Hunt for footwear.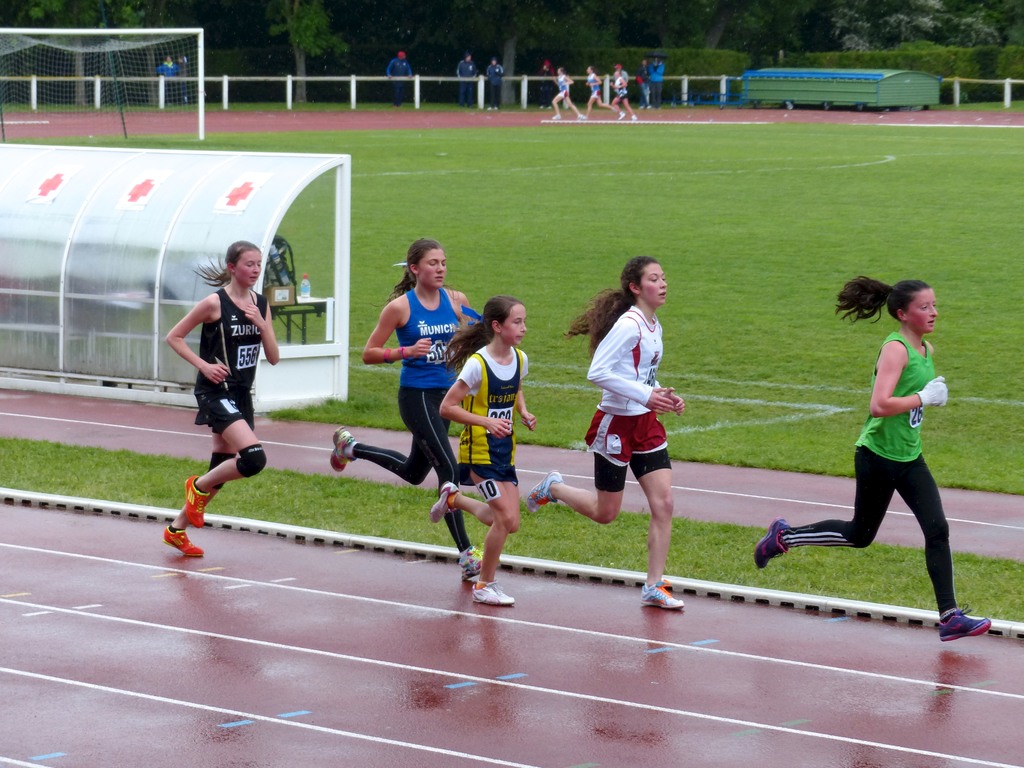
Hunted down at crop(525, 469, 564, 513).
